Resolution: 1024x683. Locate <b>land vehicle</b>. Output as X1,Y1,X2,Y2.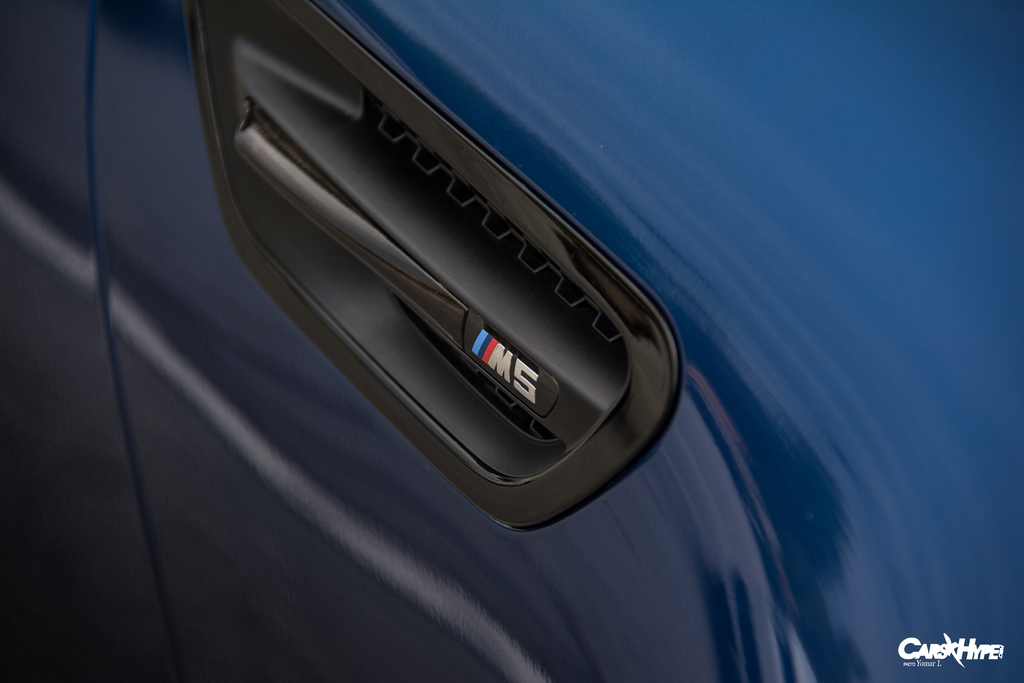
0,0,1023,682.
